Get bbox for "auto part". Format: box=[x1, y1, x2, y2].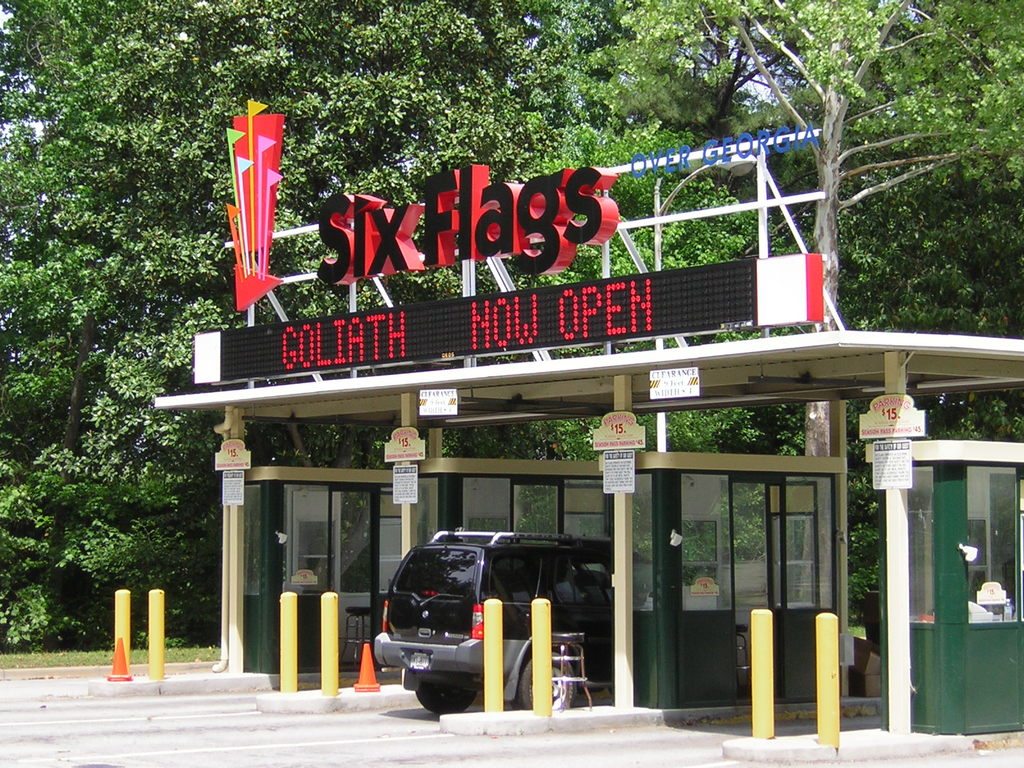
box=[496, 557, 554, 606].
